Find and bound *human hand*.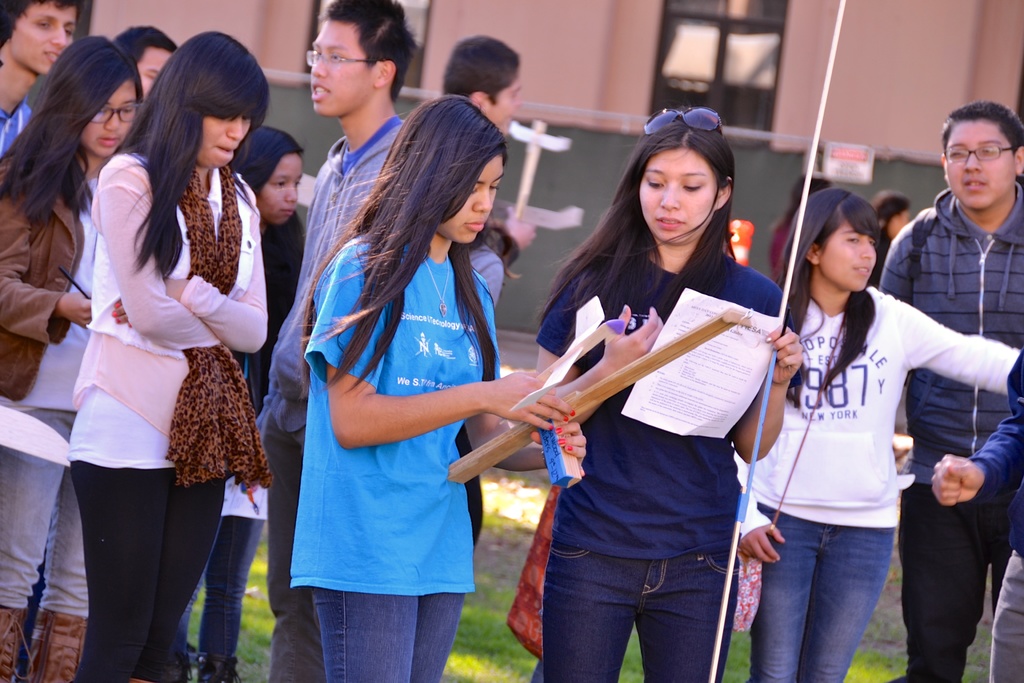
Bound: x1=760 y1=323 x2=805 y2=384.
